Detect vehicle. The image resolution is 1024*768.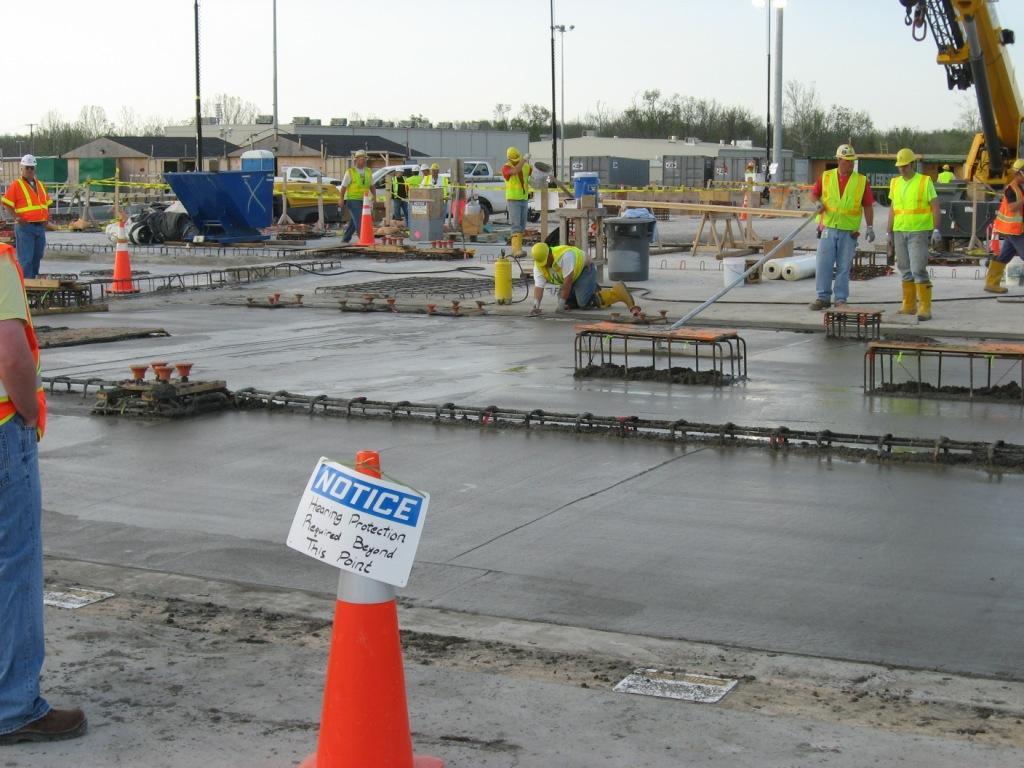
bbox=[442, 163, 558, 228].
